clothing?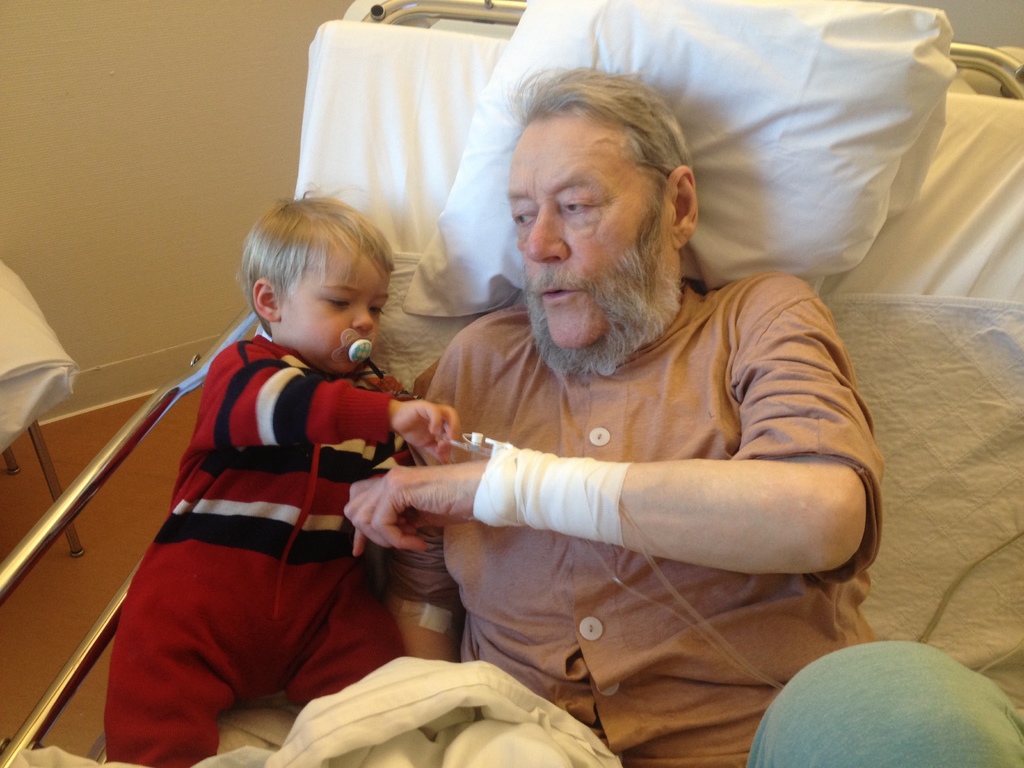
106:335:405:767
